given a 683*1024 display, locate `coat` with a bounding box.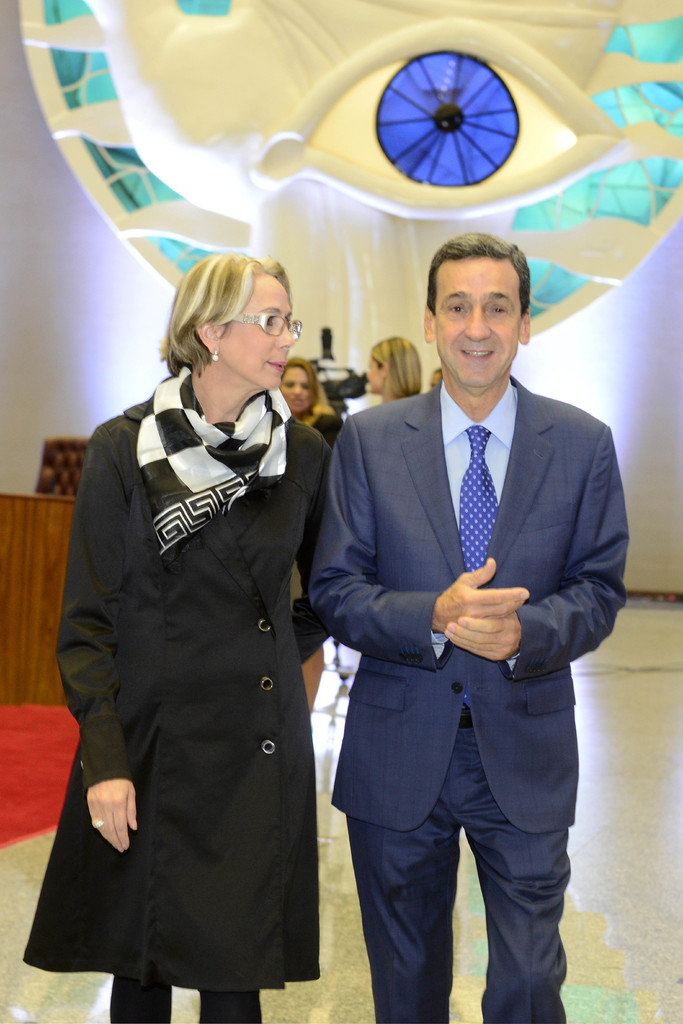
Located: {"x1": 322, "y1": 371, "x2": 637, "y2": 819}.
